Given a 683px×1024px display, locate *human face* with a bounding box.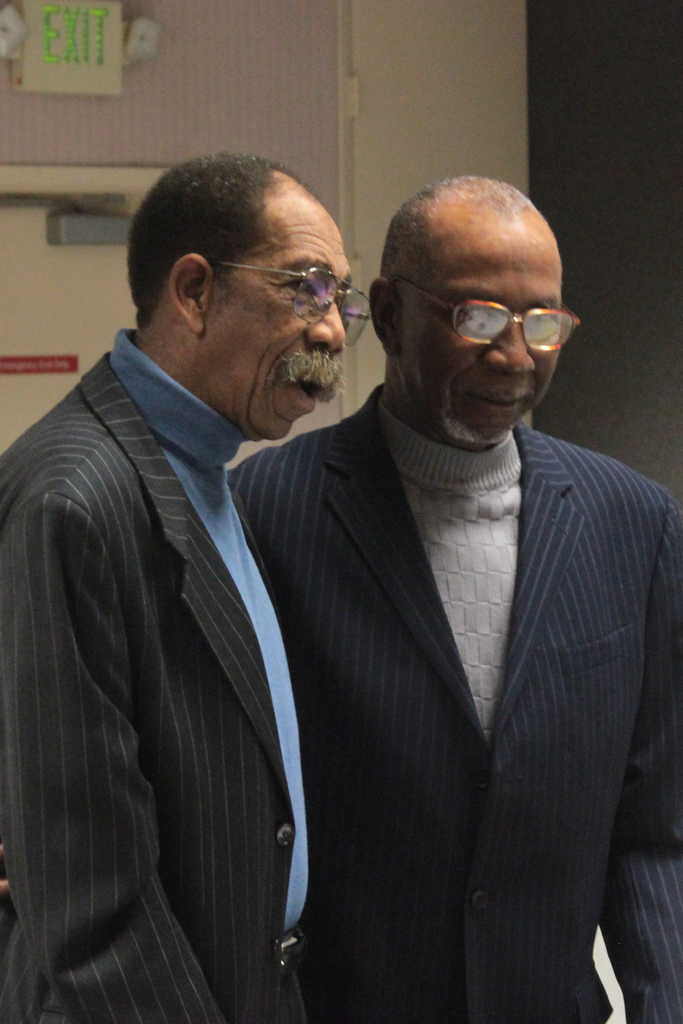
Located: rect(208, 202, 342, 445).
